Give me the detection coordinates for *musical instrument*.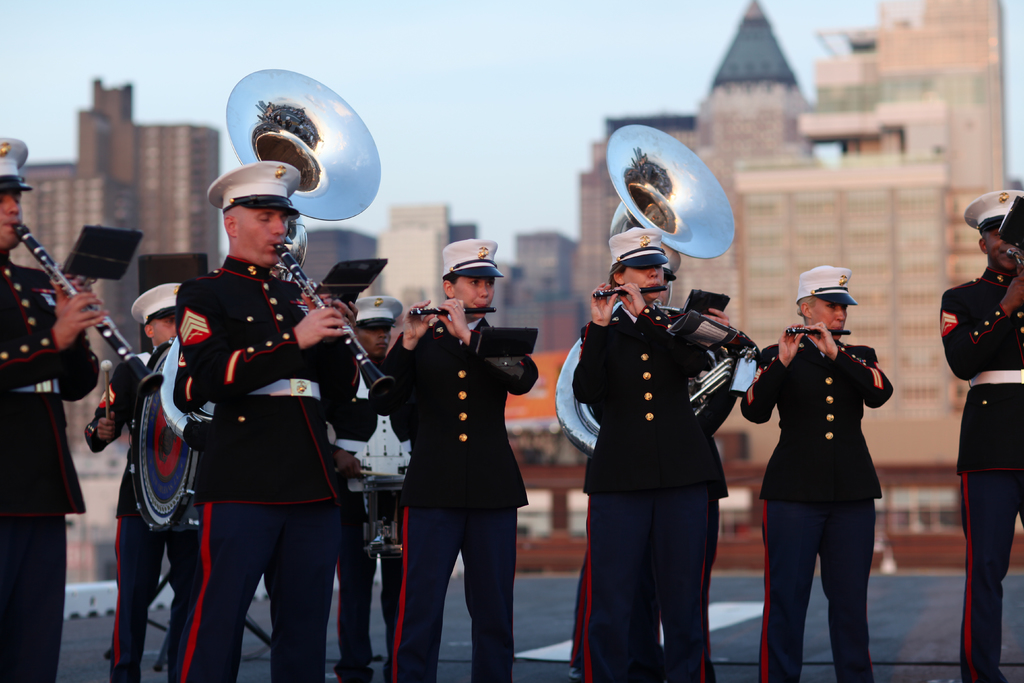
(x1=266, y1=227, x2=410, y2=418).
